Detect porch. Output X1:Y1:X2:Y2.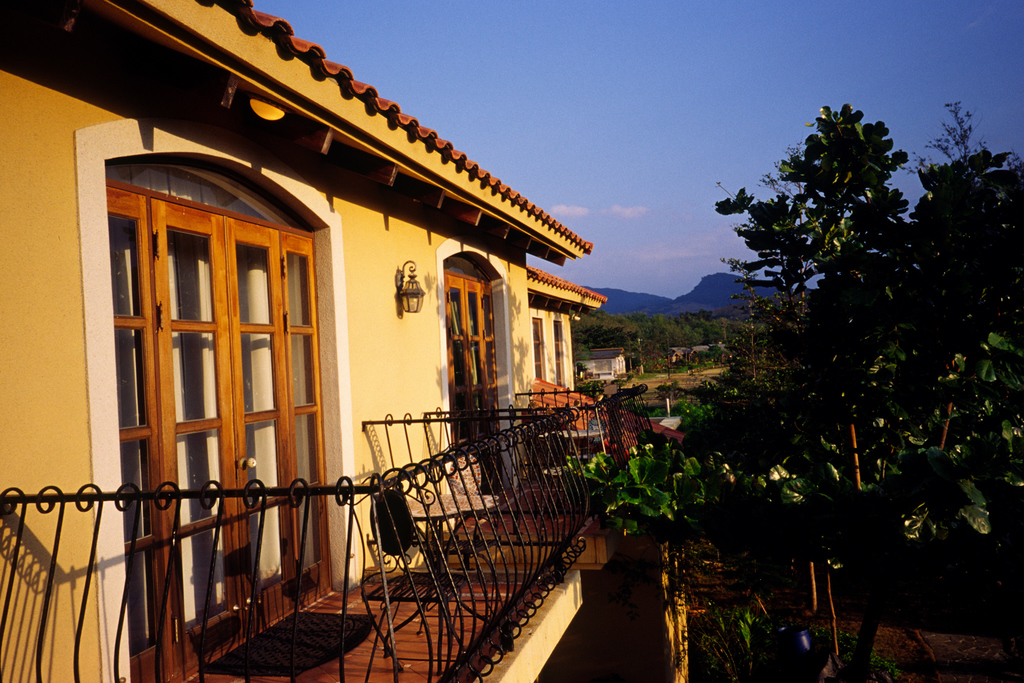
0:416:596:682.
